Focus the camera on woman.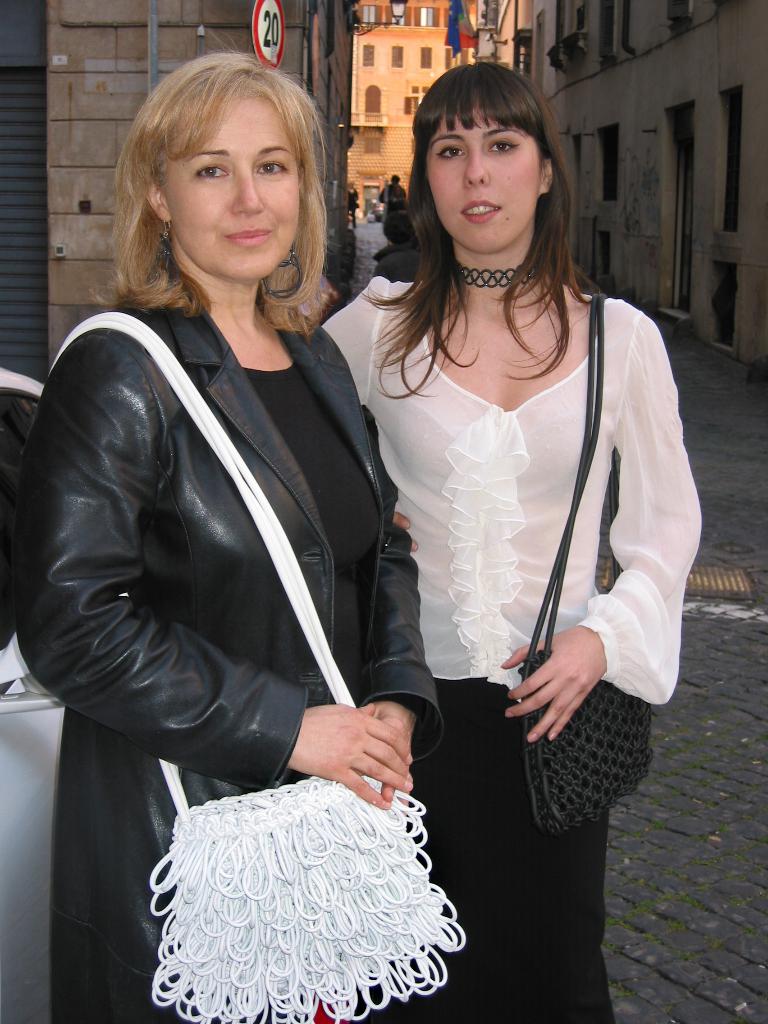
Focus region: l=22, t=38, r=470, b=1023.
